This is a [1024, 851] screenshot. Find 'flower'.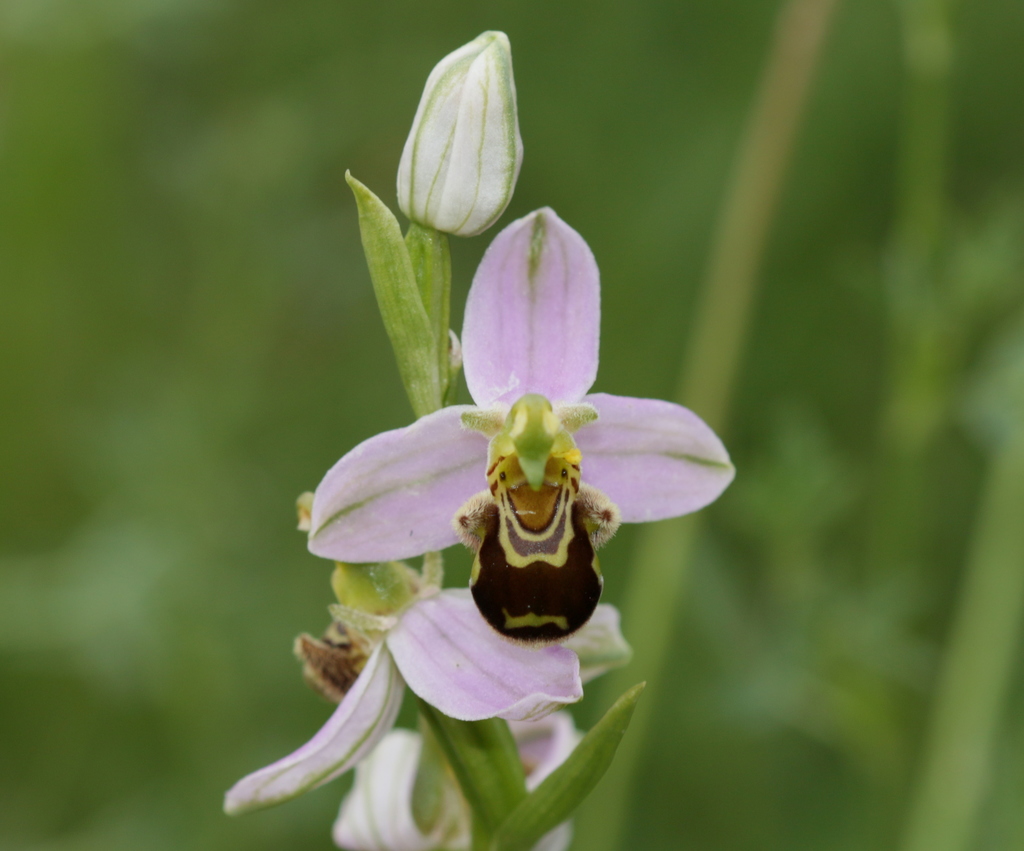
Bounding box: (x1=304, y1=190, x2=732, y2=759).
